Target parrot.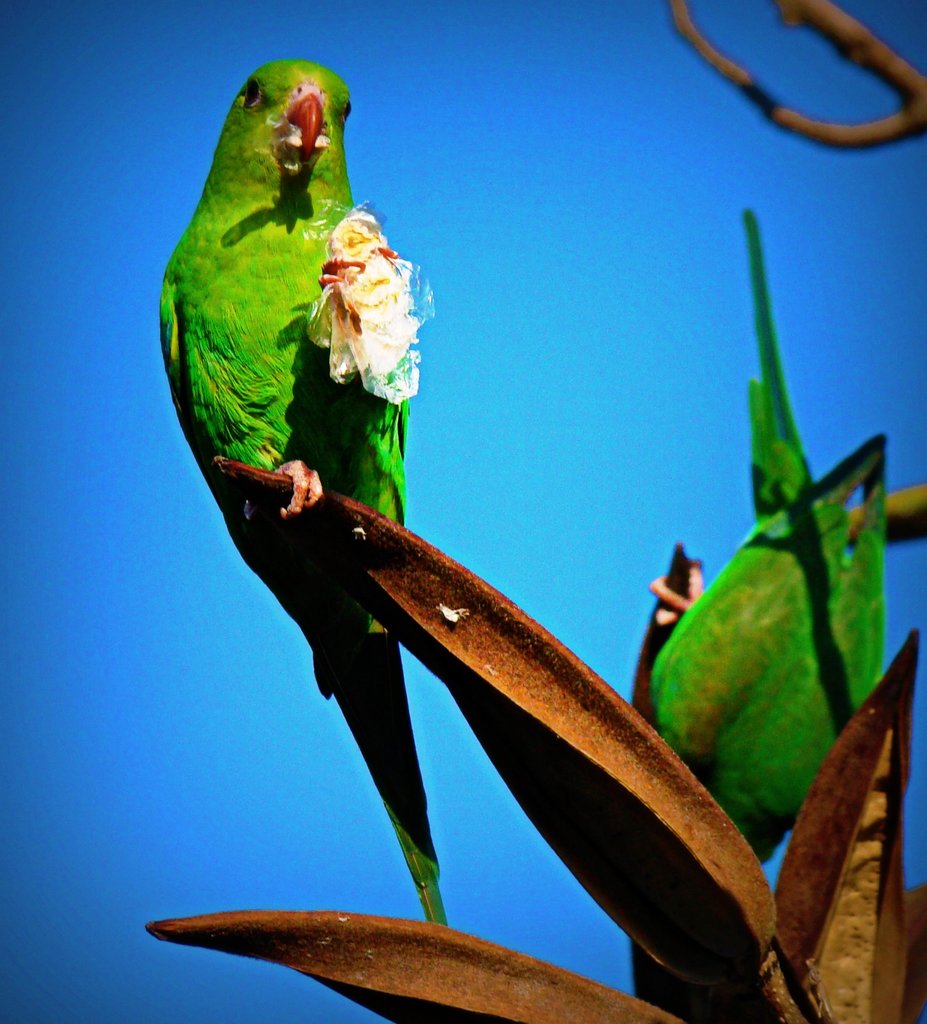
Target region: pyautogui.locateOnScreen(643, 431, 892, 858).
